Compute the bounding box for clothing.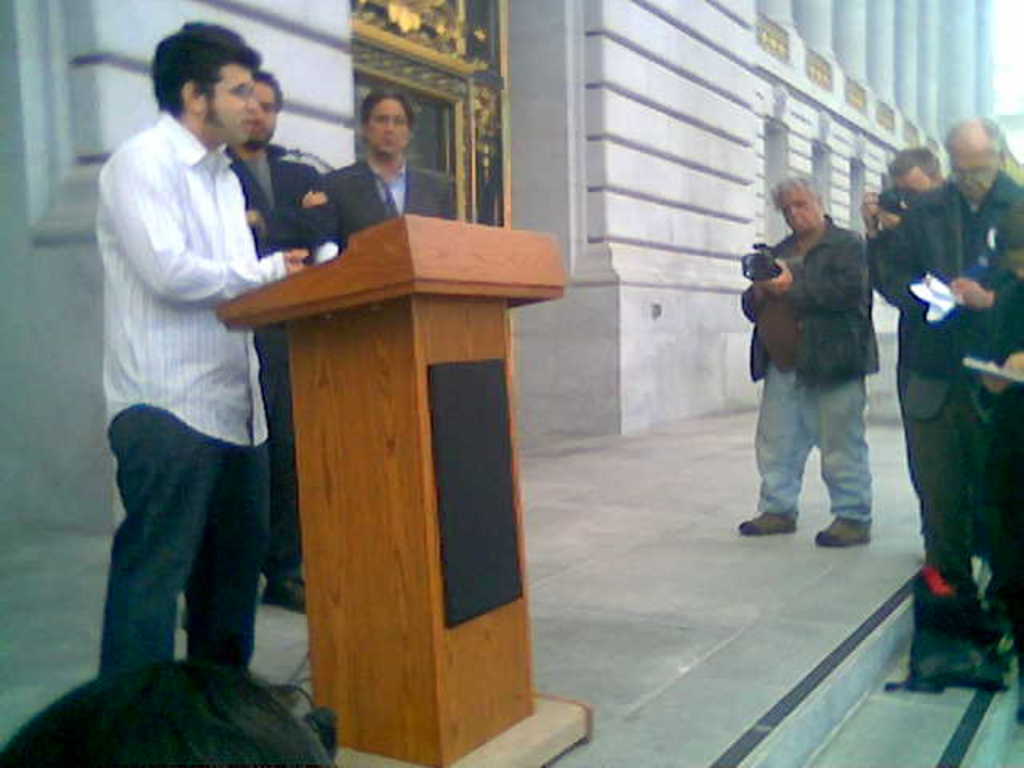
locate(216, 136, 342, 590).
